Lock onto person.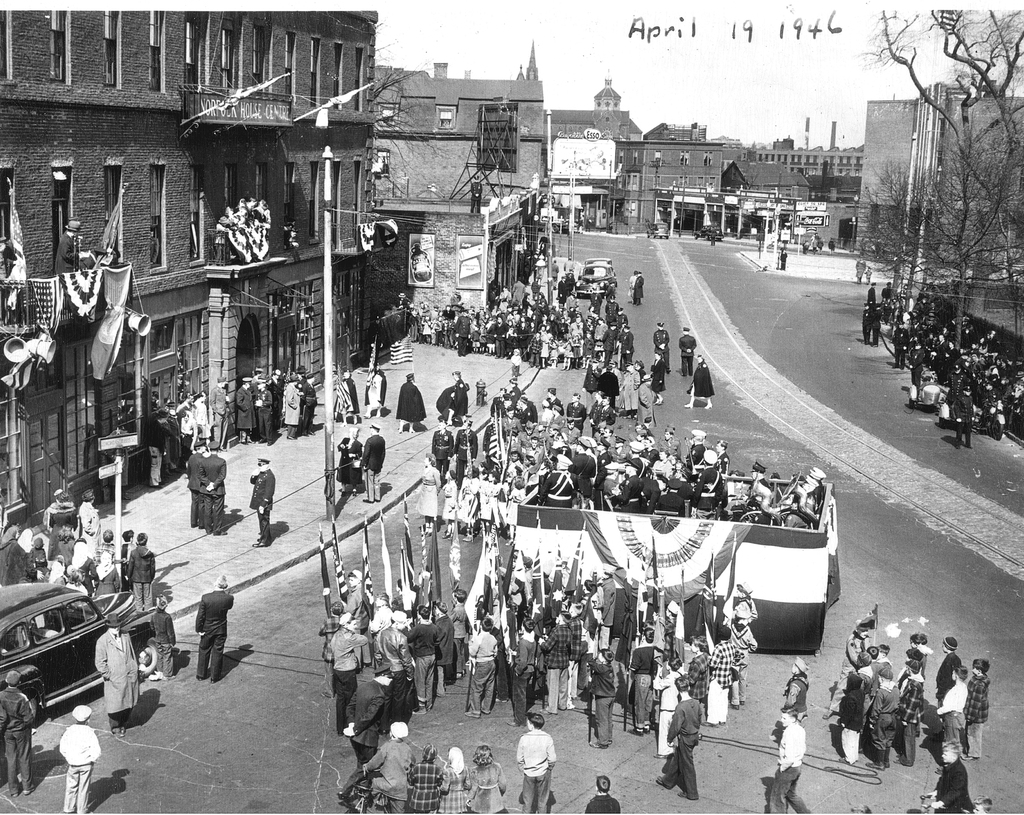
Locked: pyautogui.locateOnScreen(362, 723, 416, 812).
